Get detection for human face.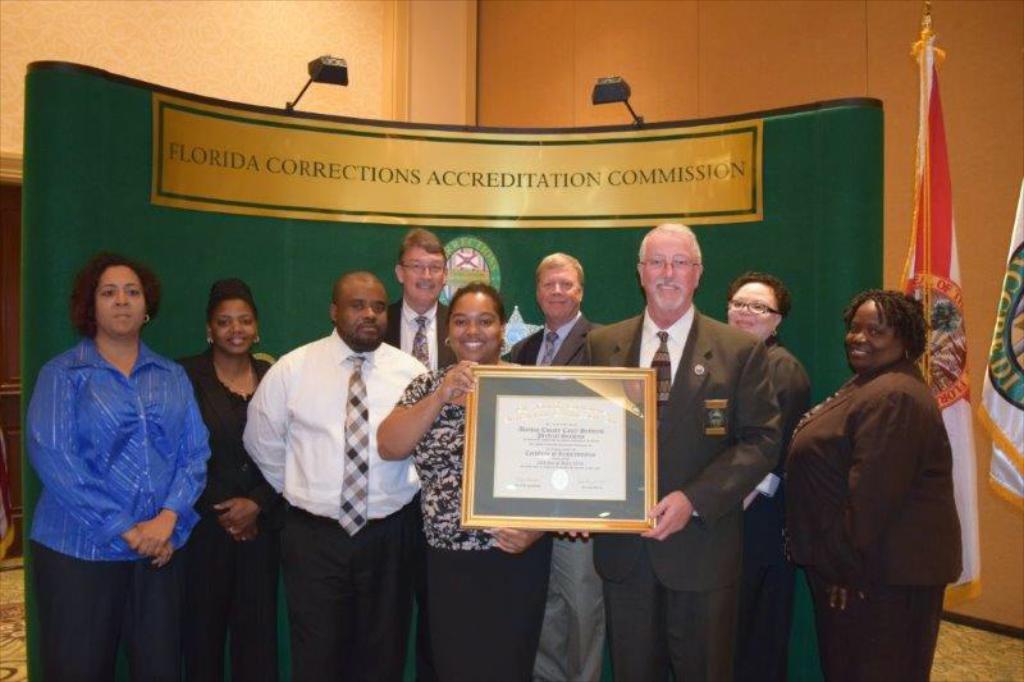
Detection: l=97, t=266, r=148, b=335.
